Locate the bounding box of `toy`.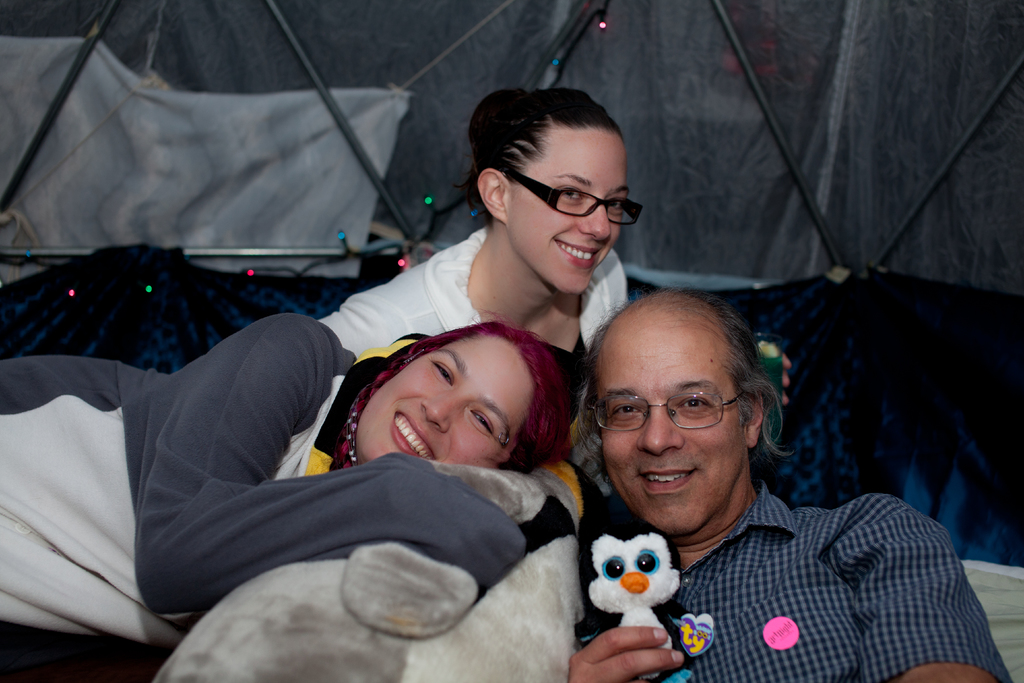
Bounding box: [577,530,701,651].
